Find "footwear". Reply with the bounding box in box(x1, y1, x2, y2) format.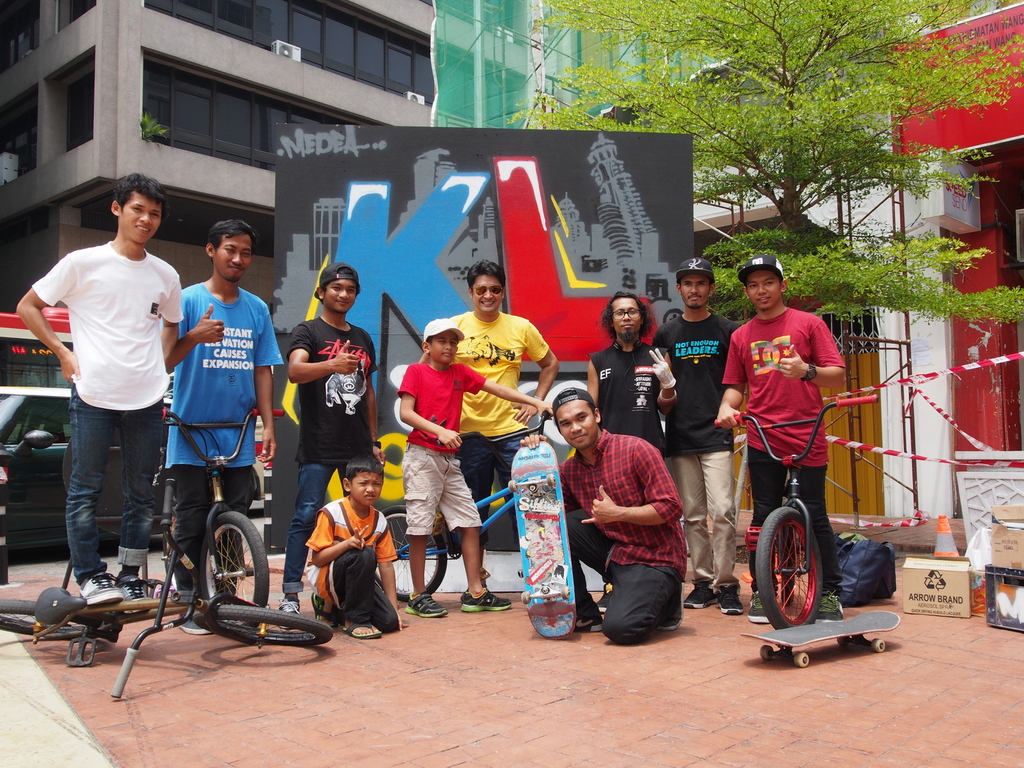
box(114, 578, 151, 598).
